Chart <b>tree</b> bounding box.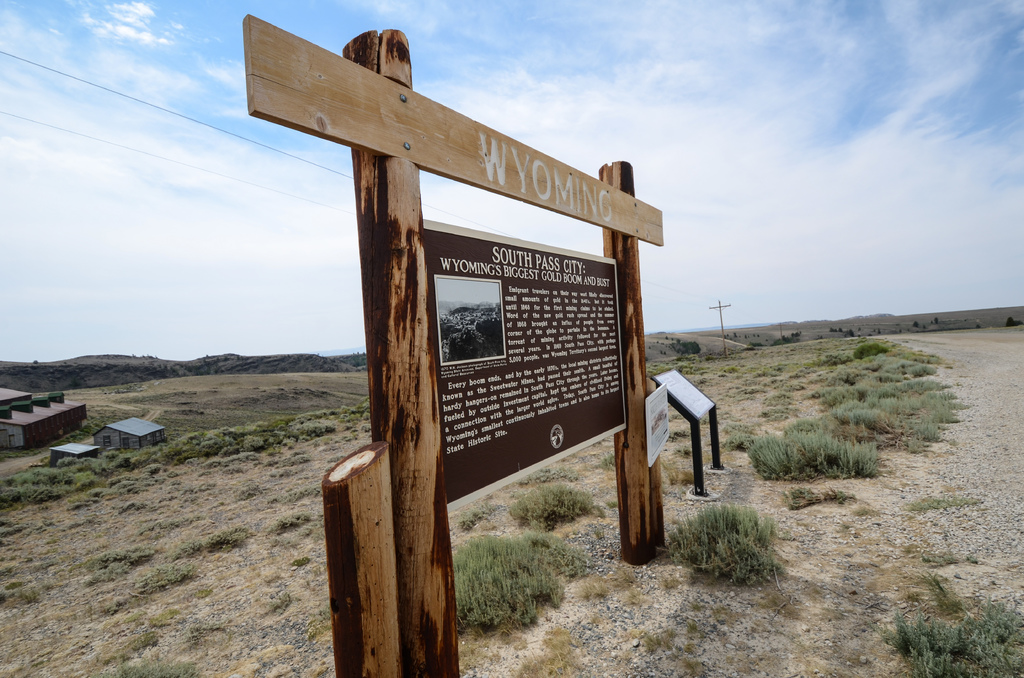
Charted: x1=734 y1=331 x2=740 y2=341.
